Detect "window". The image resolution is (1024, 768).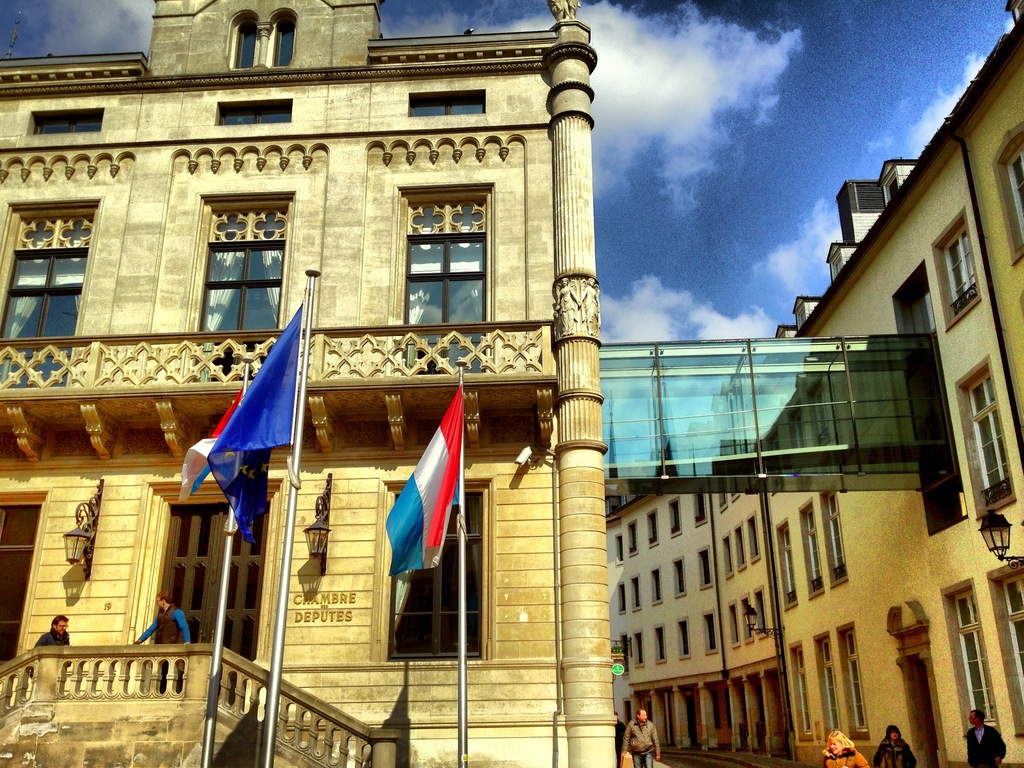
215 99 292 125.
